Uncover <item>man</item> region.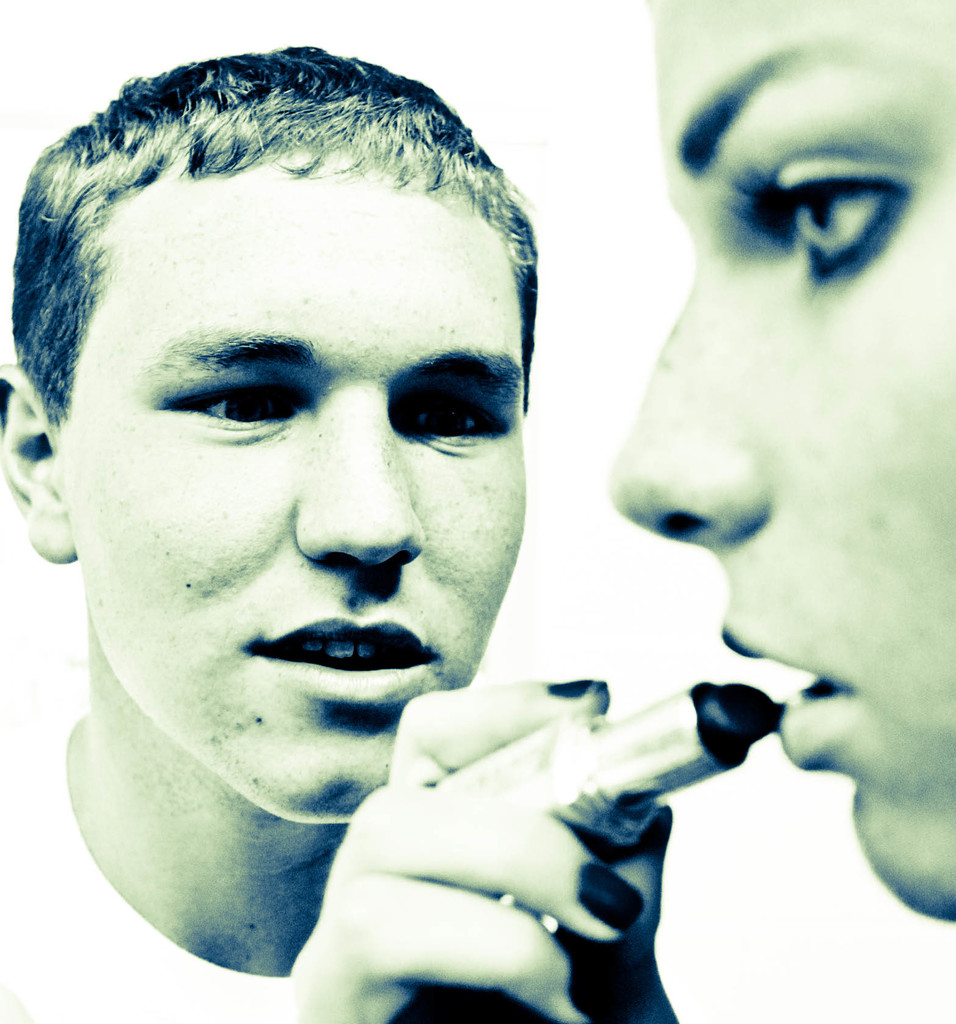
Uncovered: 0/52/605/1023.
